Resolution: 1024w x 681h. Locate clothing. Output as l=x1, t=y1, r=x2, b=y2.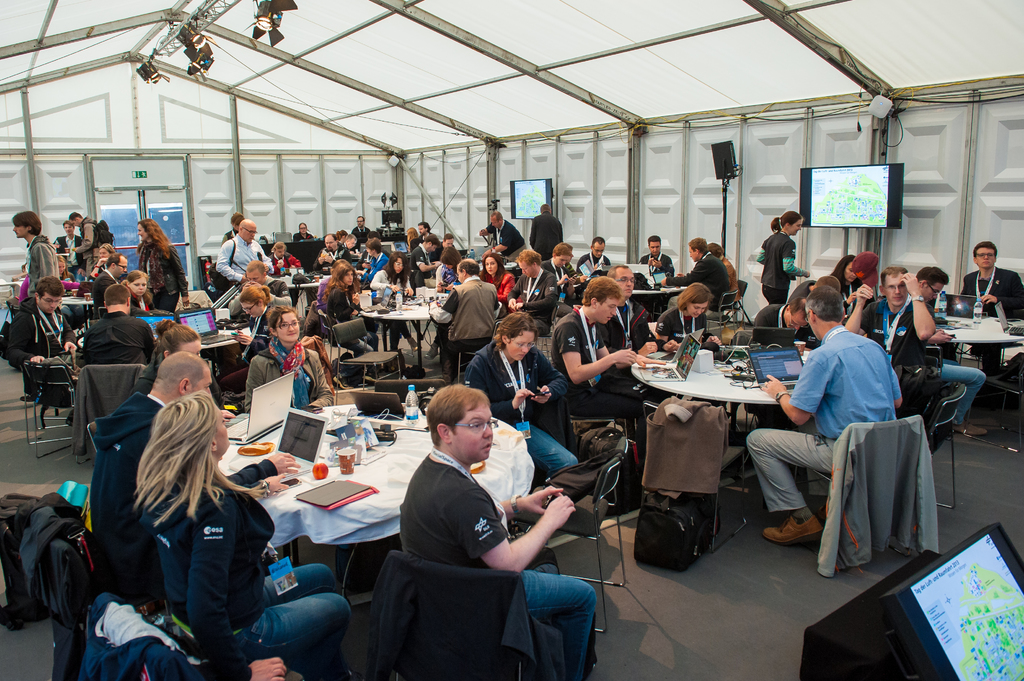
l=6, t=239, r=47, b=297.
